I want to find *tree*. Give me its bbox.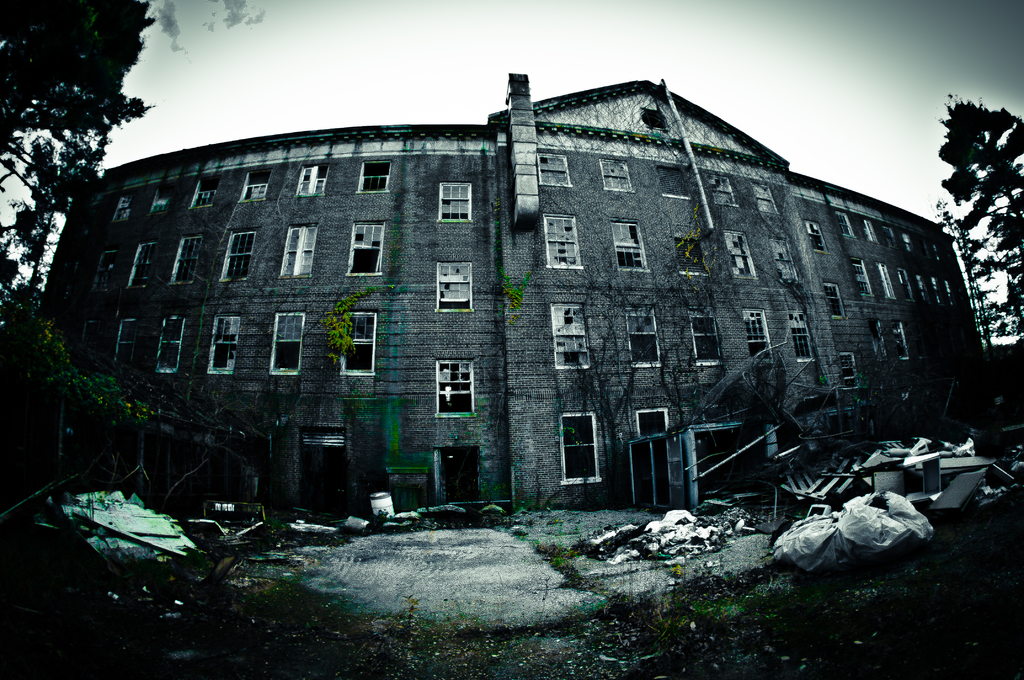
<region>939, 92, 1023, 332</region>.
